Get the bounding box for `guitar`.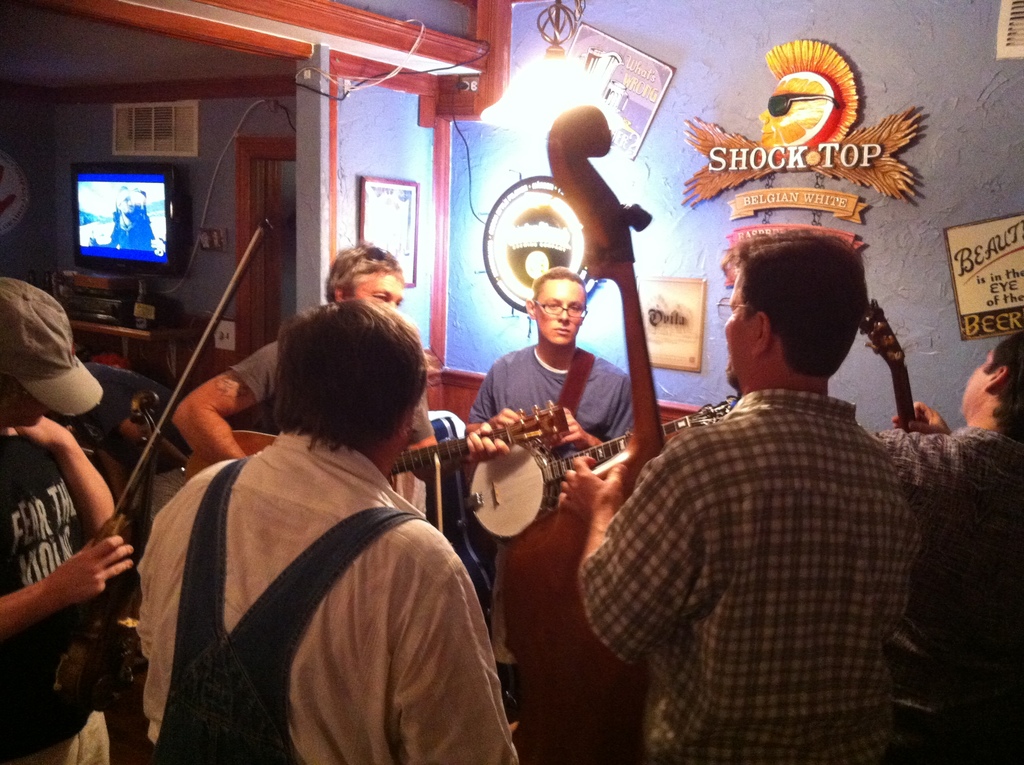
<box>454,399,735,530</box>.
